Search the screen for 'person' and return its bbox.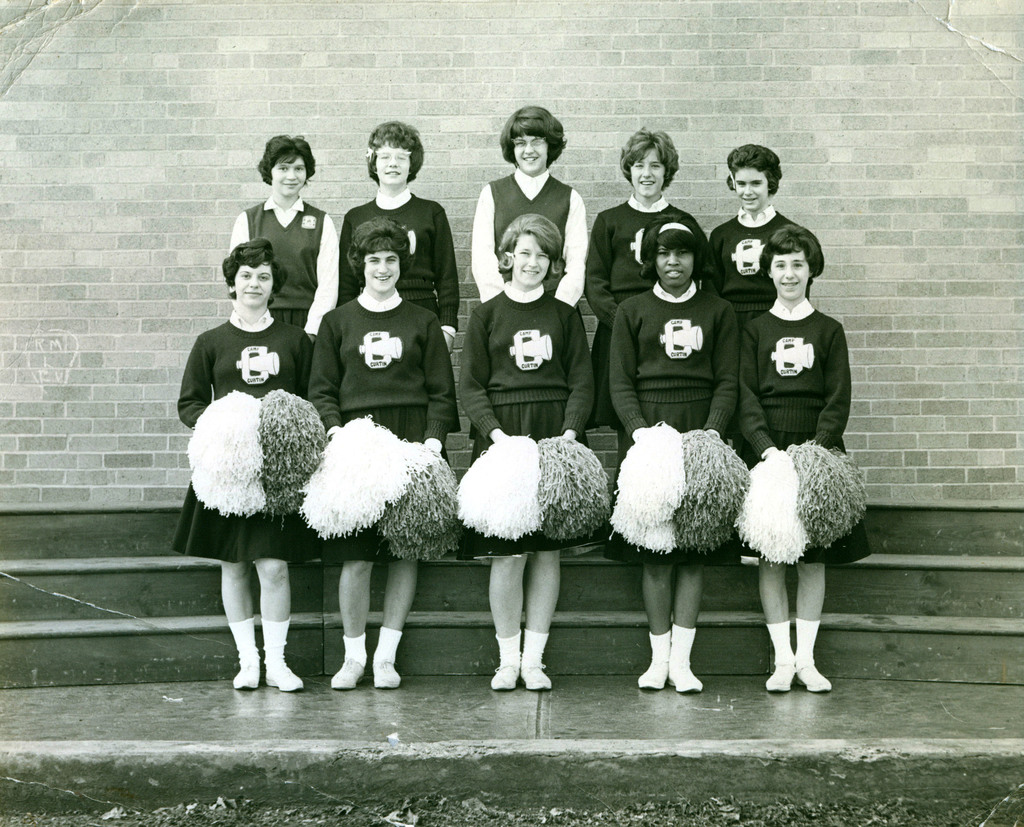
Found: <region>472, 106, 588, 310</region>.
